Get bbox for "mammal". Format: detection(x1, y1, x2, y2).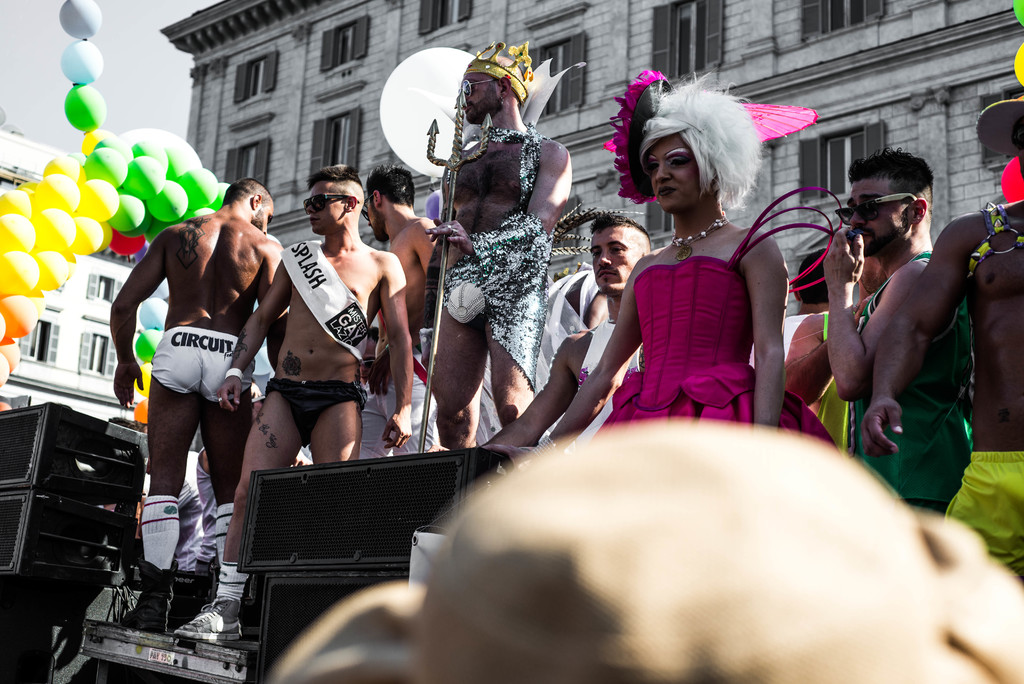
detection(822, 142, 970, 510).
